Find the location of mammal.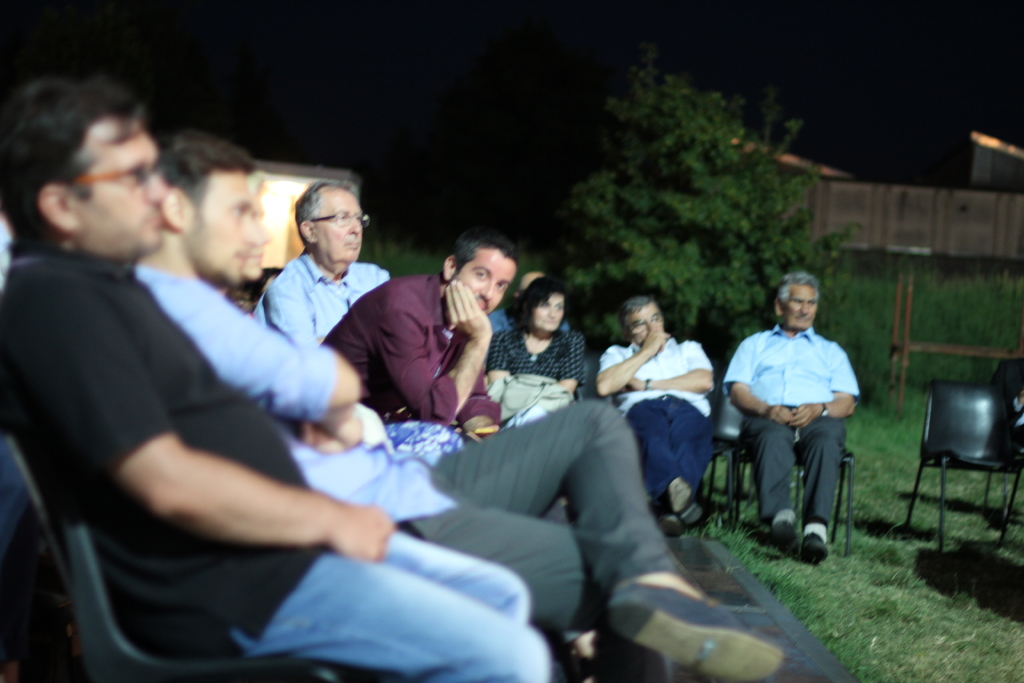
Location: <bbox>724, 268, 859, 562</bbox>.
